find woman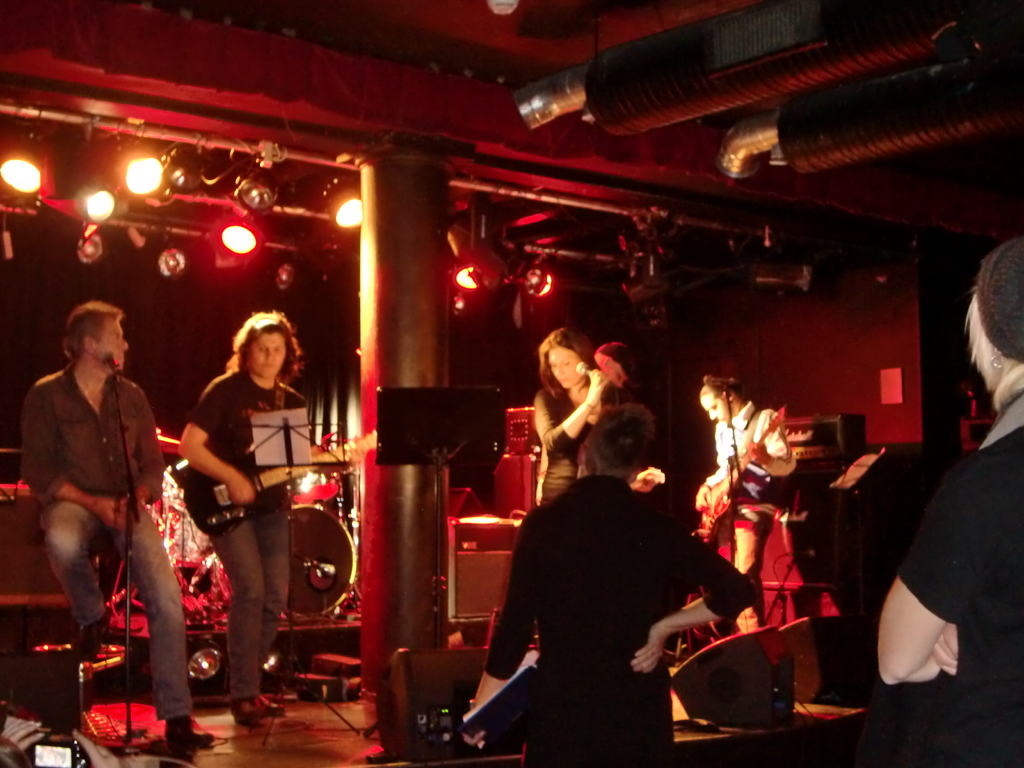
Rect(534, 325, 607, 511)
